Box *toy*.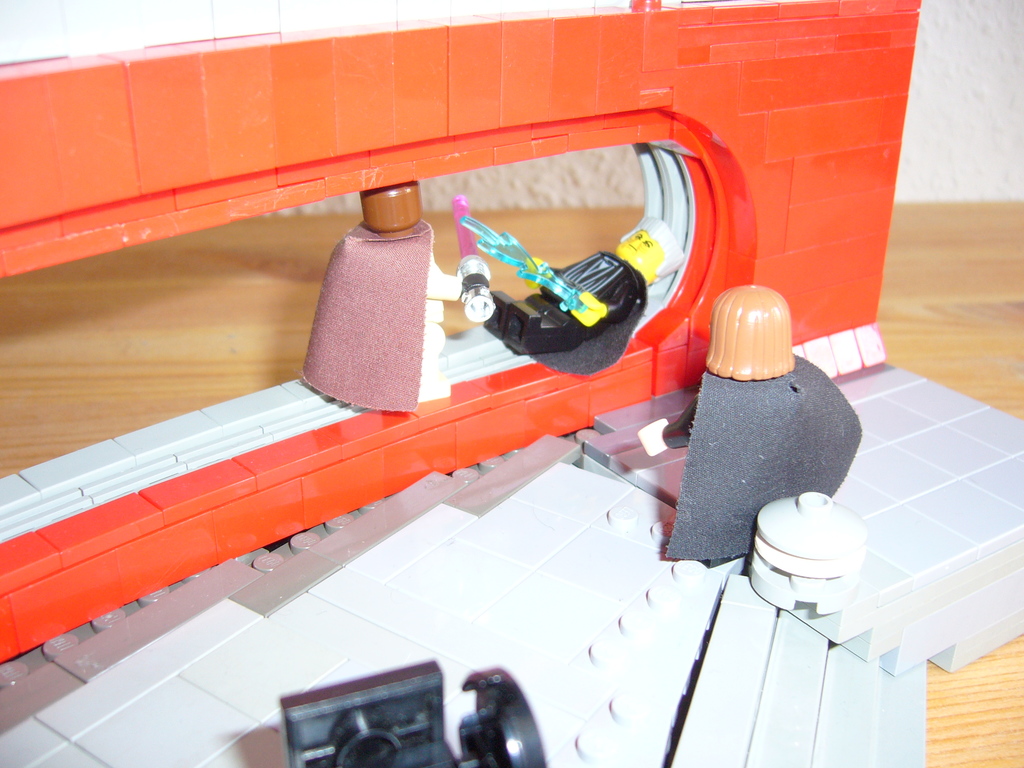
pyautogui.locateOnScreen(297, 179, 483, 410).
